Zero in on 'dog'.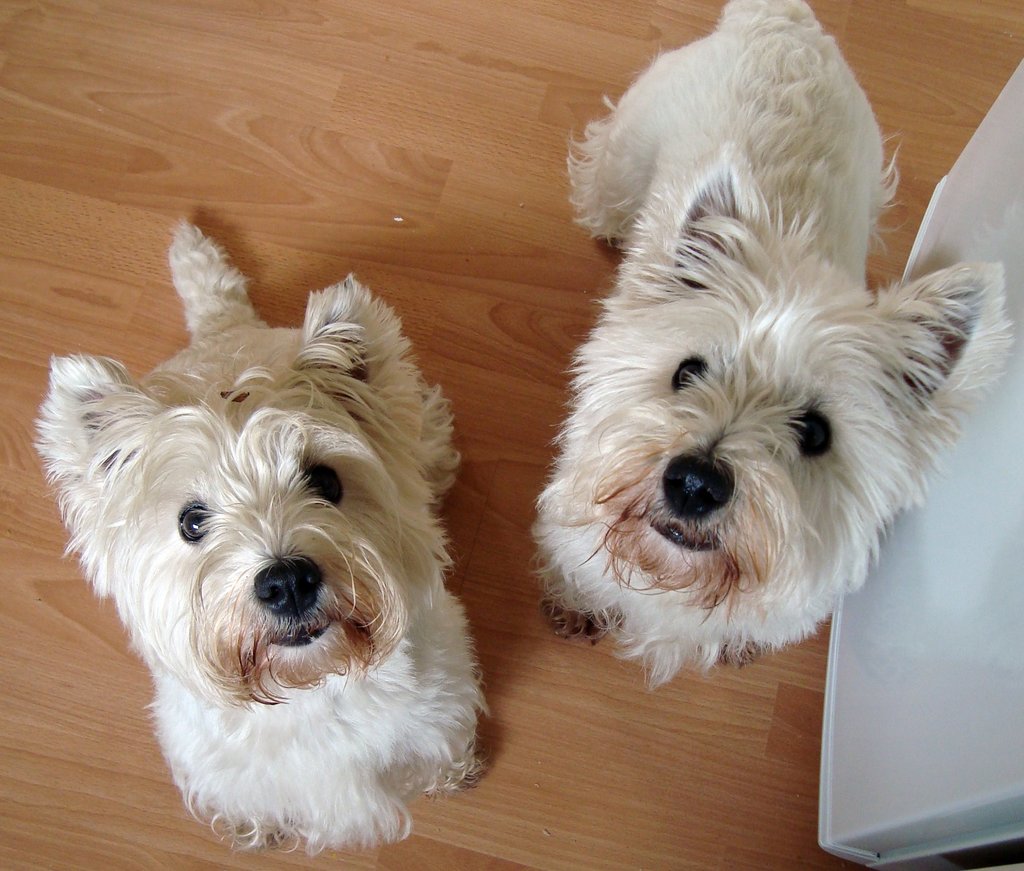
Zeroed in: l=511, t=0, r=1010, b=669.
